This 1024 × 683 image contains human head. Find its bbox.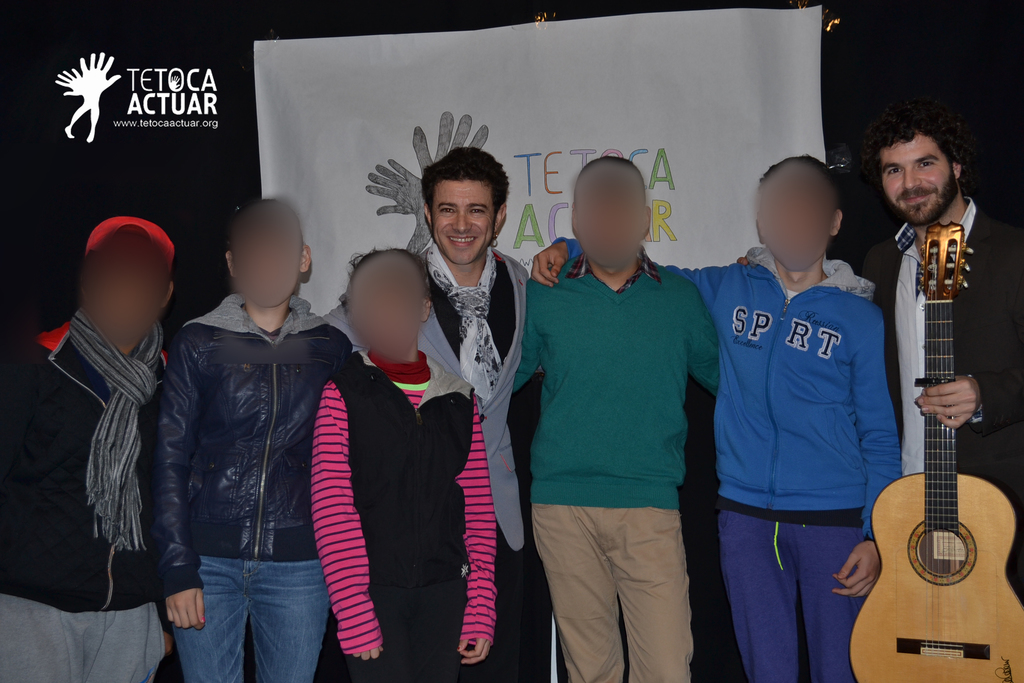
343 248 434 363.
